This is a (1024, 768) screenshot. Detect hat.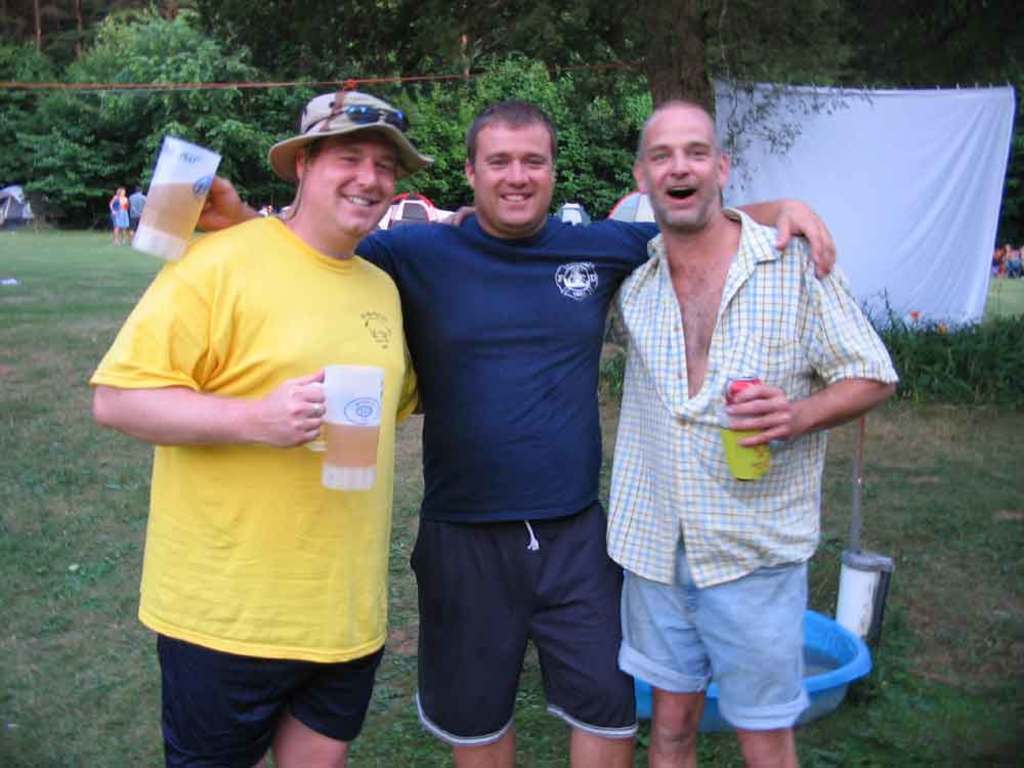
[265, 90, 435, 183].
